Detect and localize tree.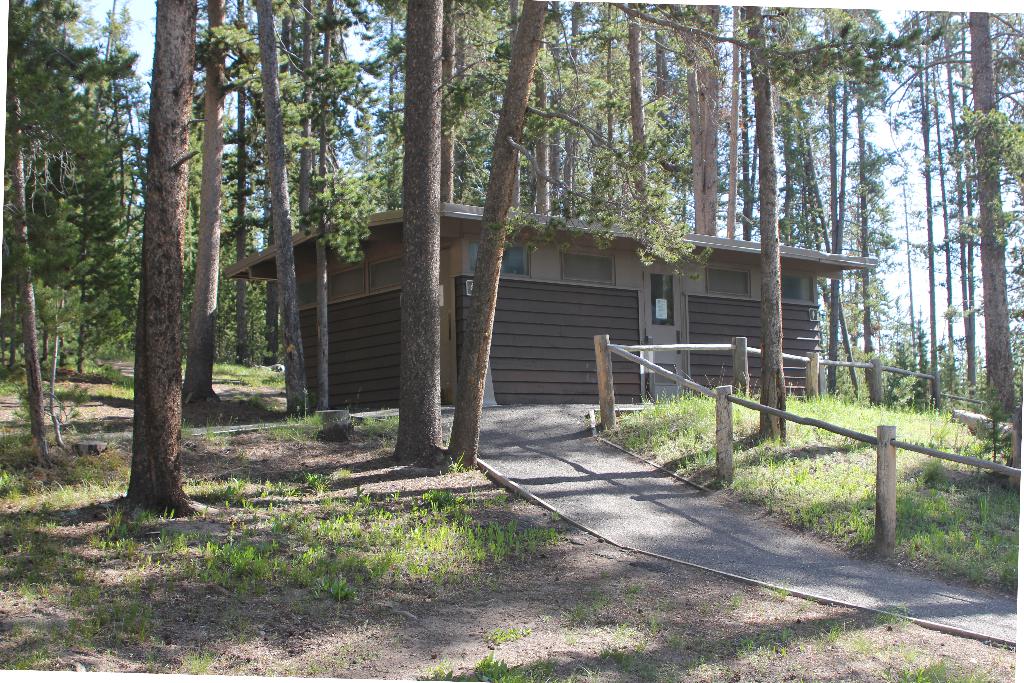
Localized at (left=396, top=0, right=446, bottom=458).
